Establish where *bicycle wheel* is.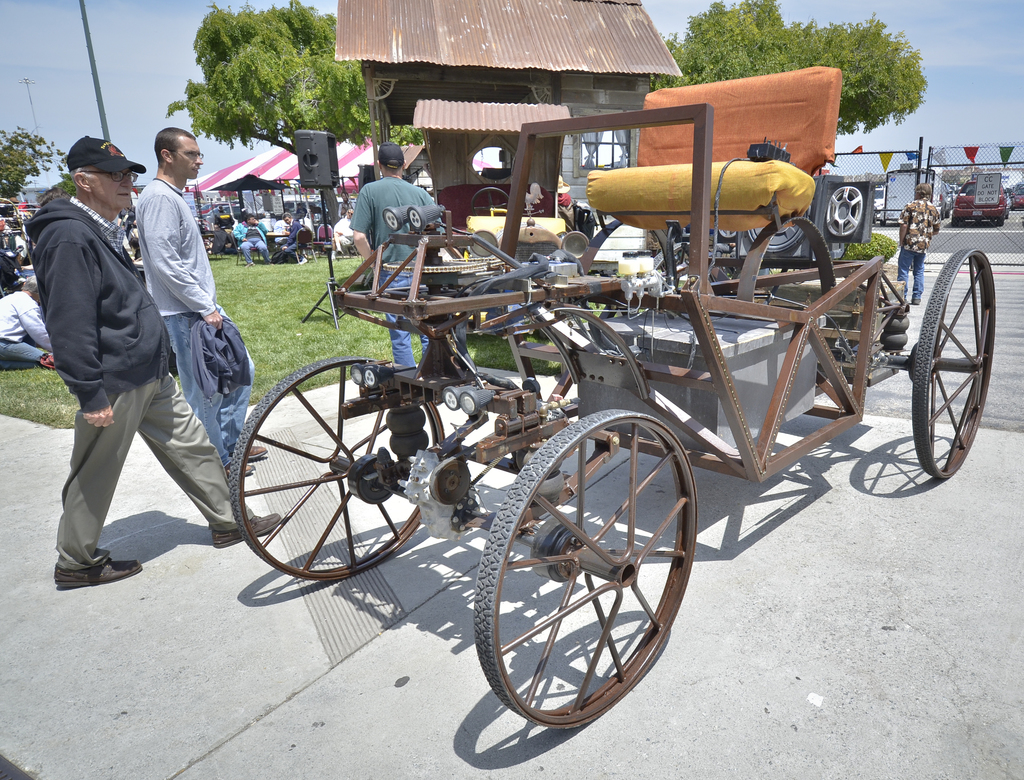
Established at 468:412:695:736.
